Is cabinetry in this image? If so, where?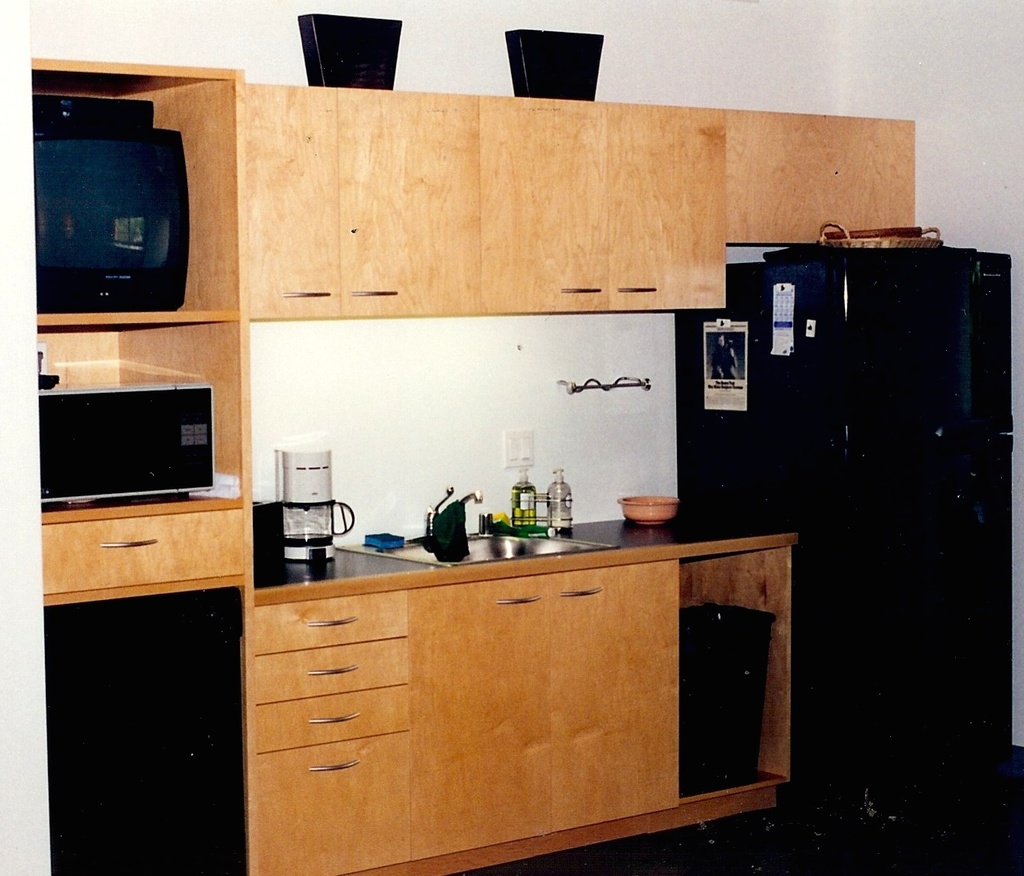
Yes, at [15, 63, 261, 607].
